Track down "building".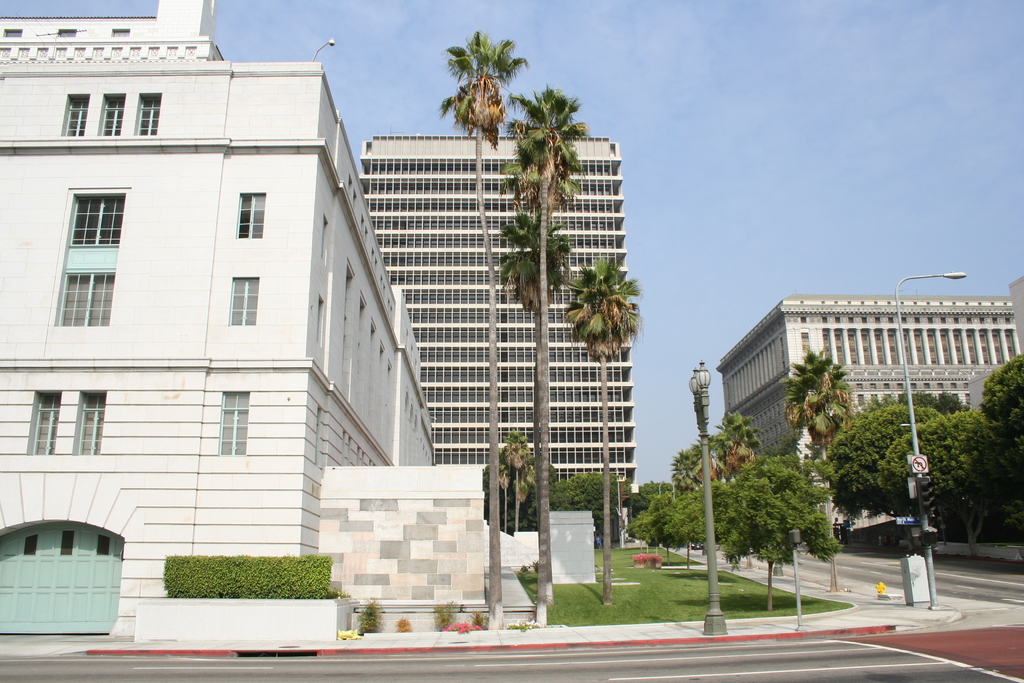
Tracked to 719/293/1020/545.
